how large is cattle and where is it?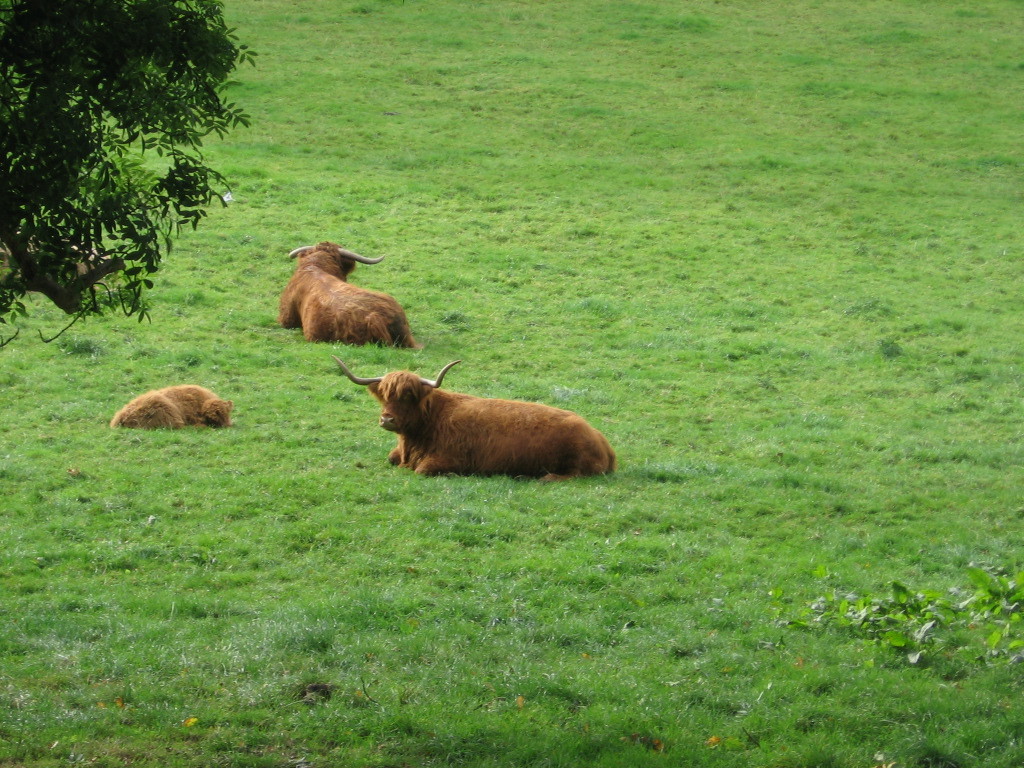
Bounding box: bbox(111, 380, 233, 434).
